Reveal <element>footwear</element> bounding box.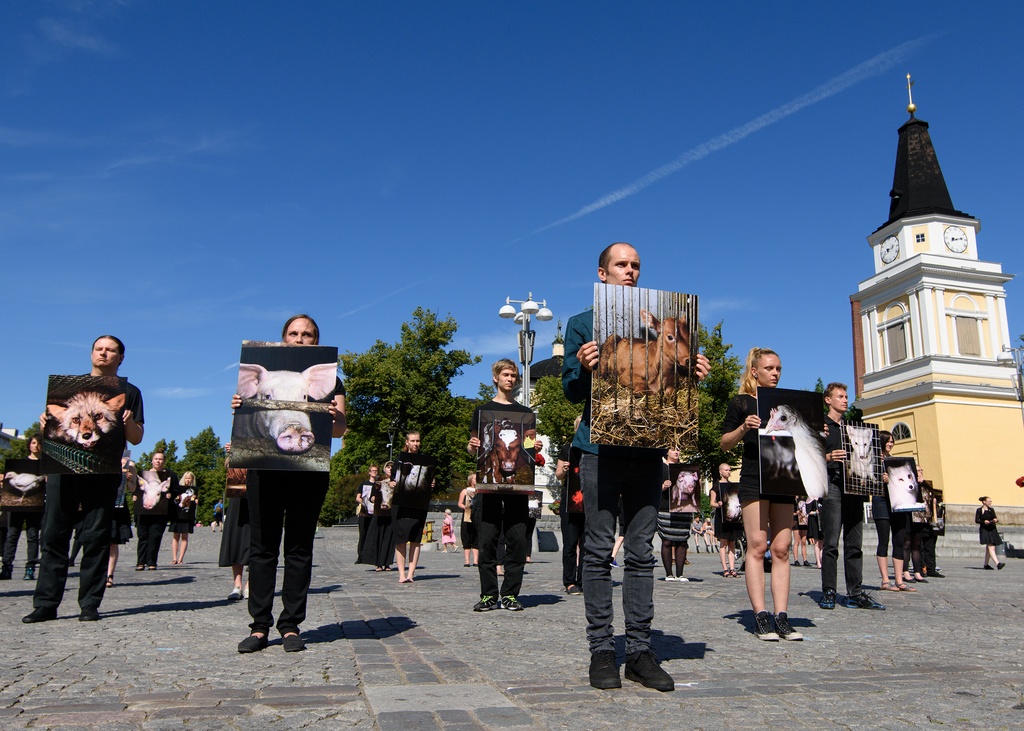
Revealed: 984:565:991:570.
